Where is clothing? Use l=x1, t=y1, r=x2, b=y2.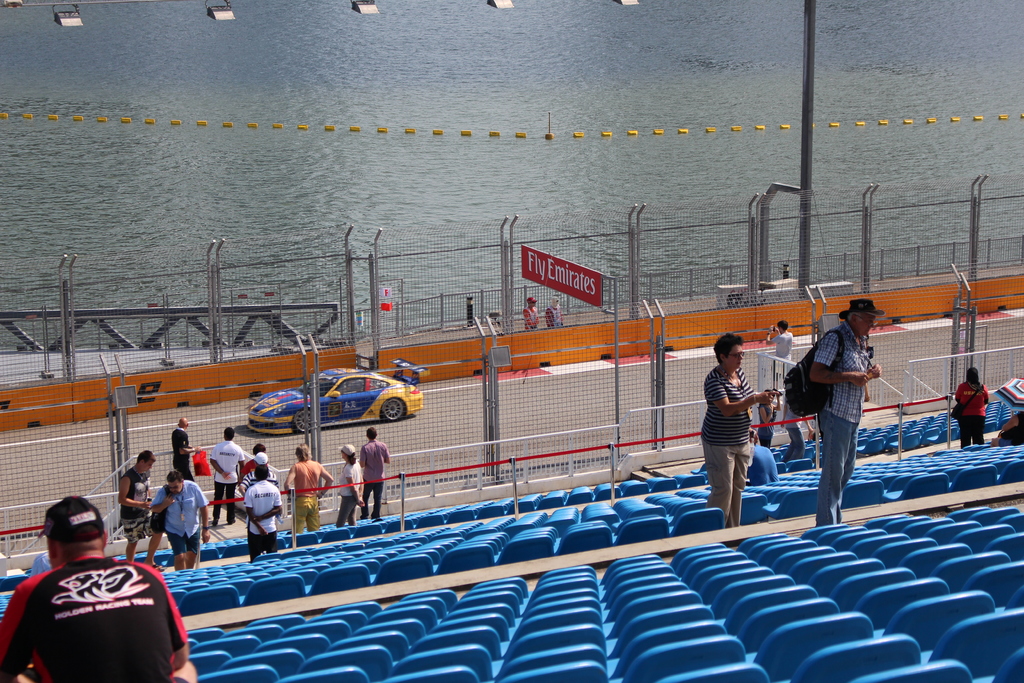
l=156, t=487, r=205, b=558.
